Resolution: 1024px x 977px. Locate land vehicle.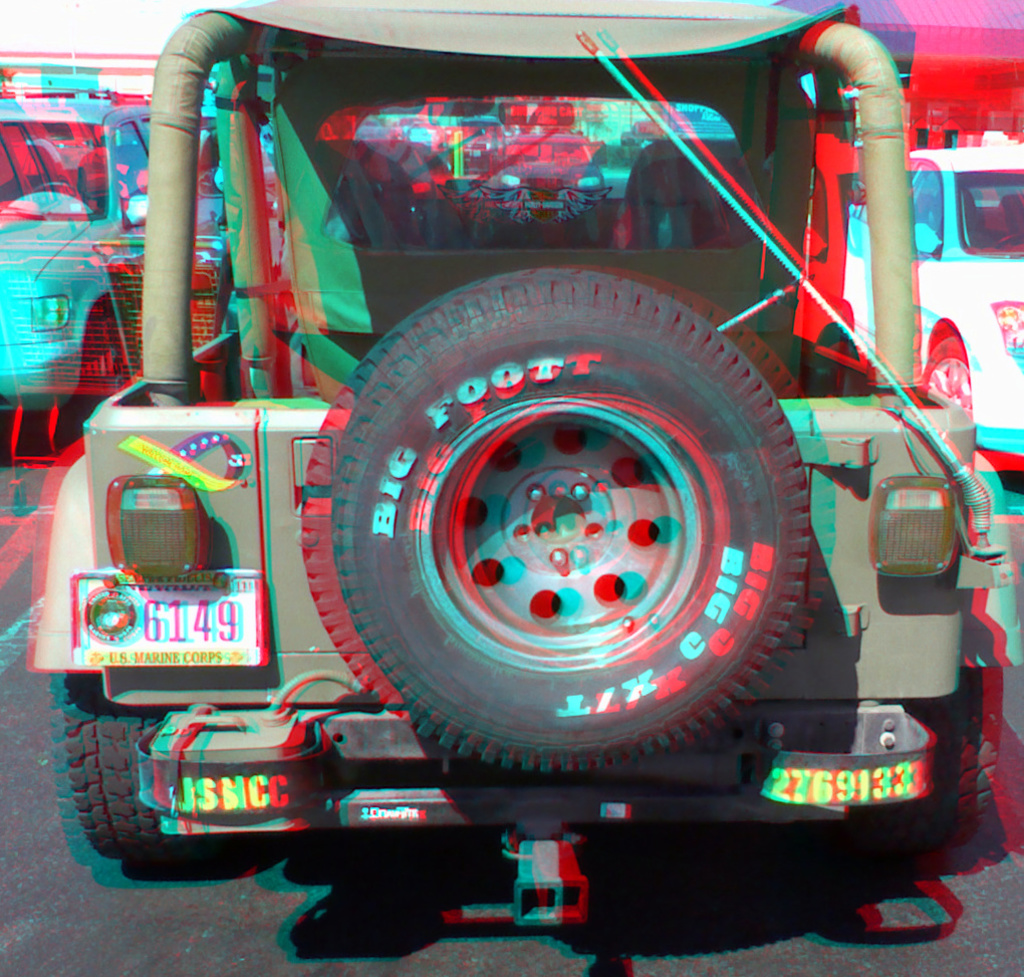
bbox=[0, 86, 162, 455].
